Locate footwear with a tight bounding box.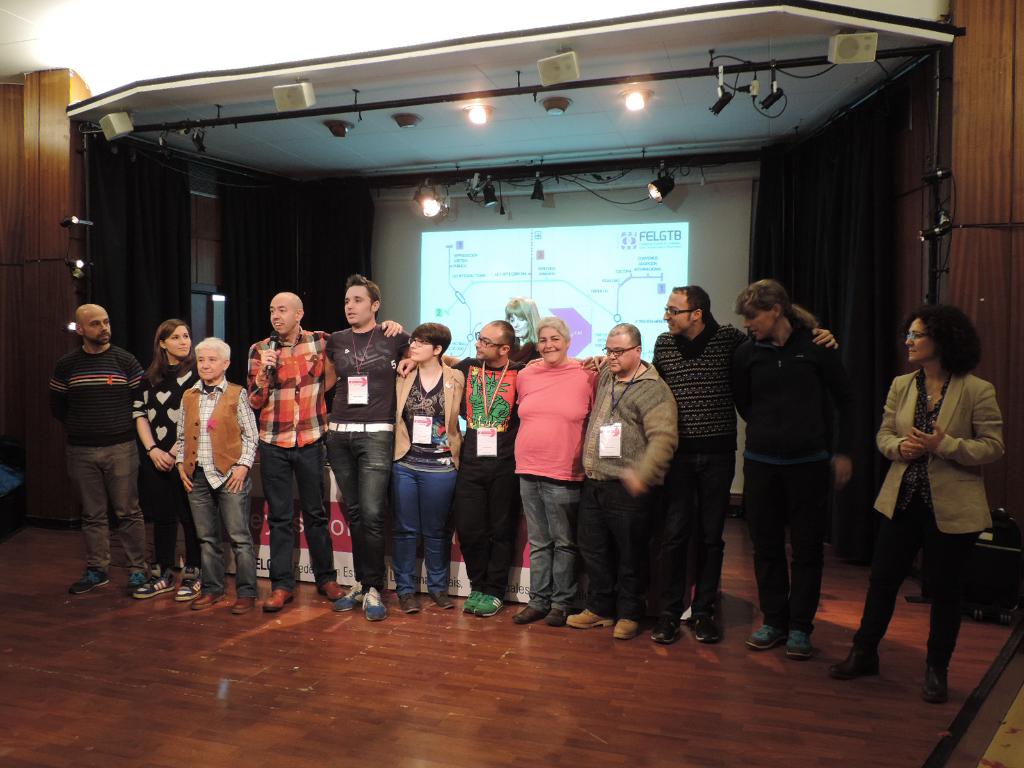
[left=475, top=598, right=499, bottom=618].
